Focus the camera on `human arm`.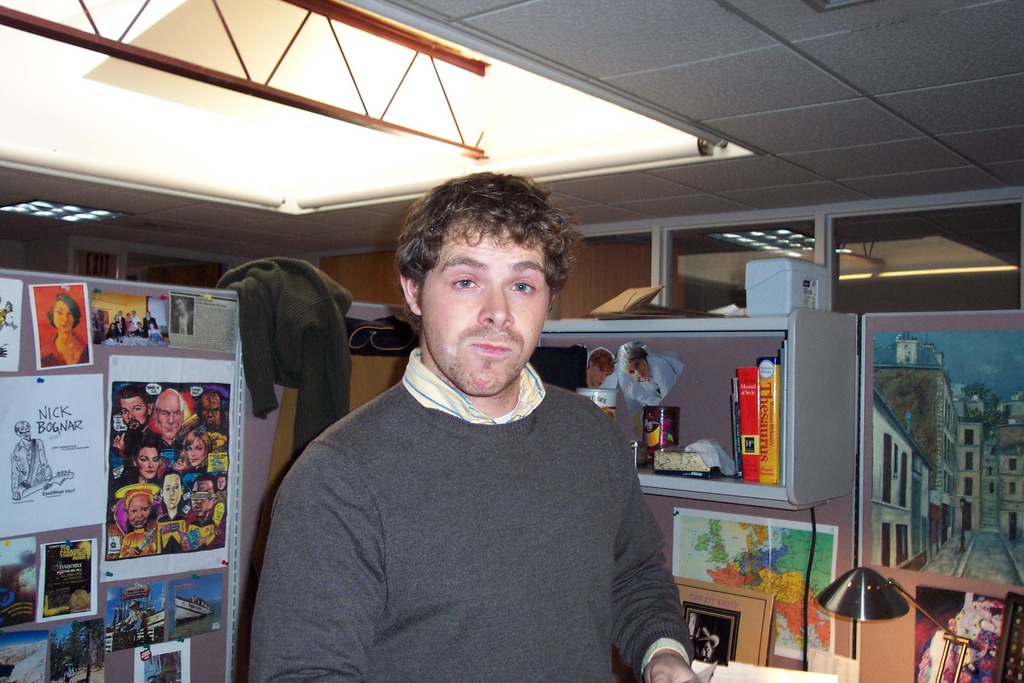
Focus region: rect(248, 443, 389, 682).
